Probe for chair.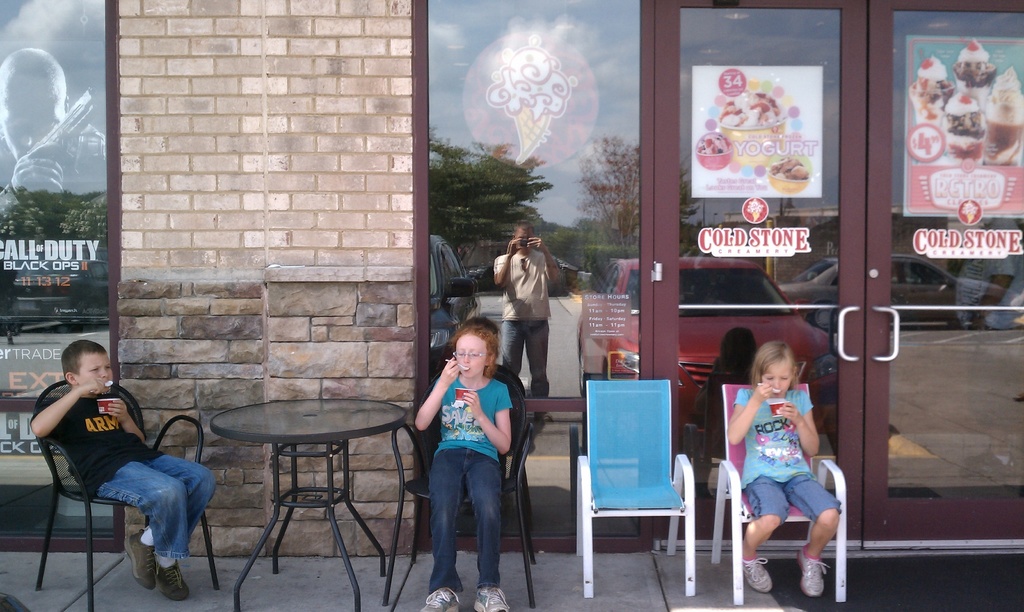
Probe result: x1=33, y1=378, x2=221, y2=611.
